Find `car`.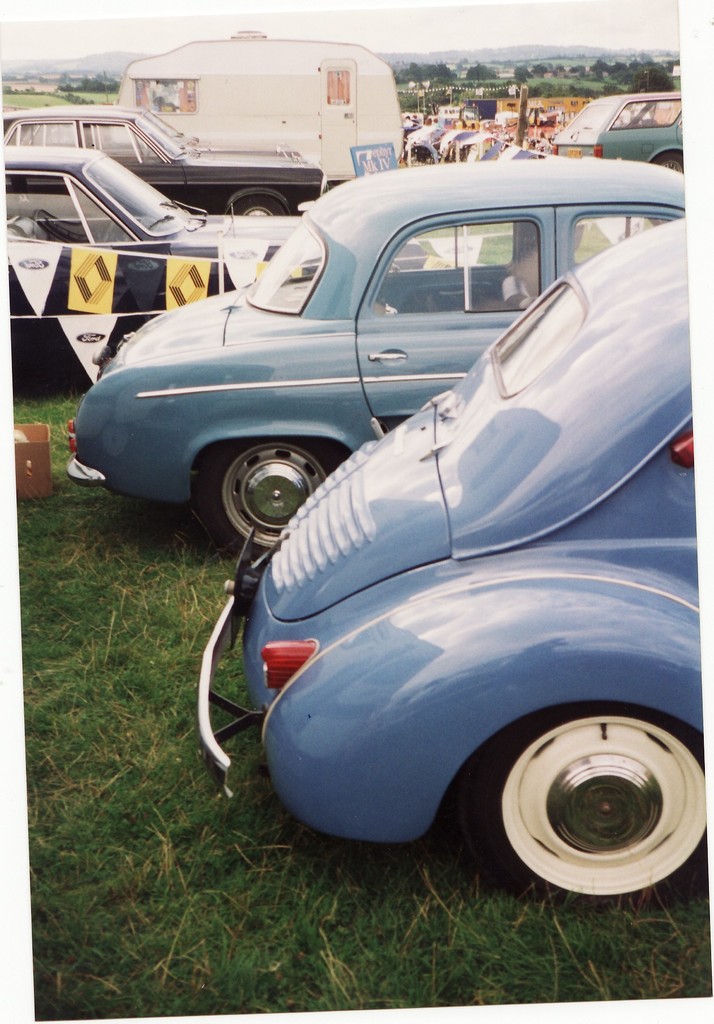
rect(3, 148, 428, 352).
